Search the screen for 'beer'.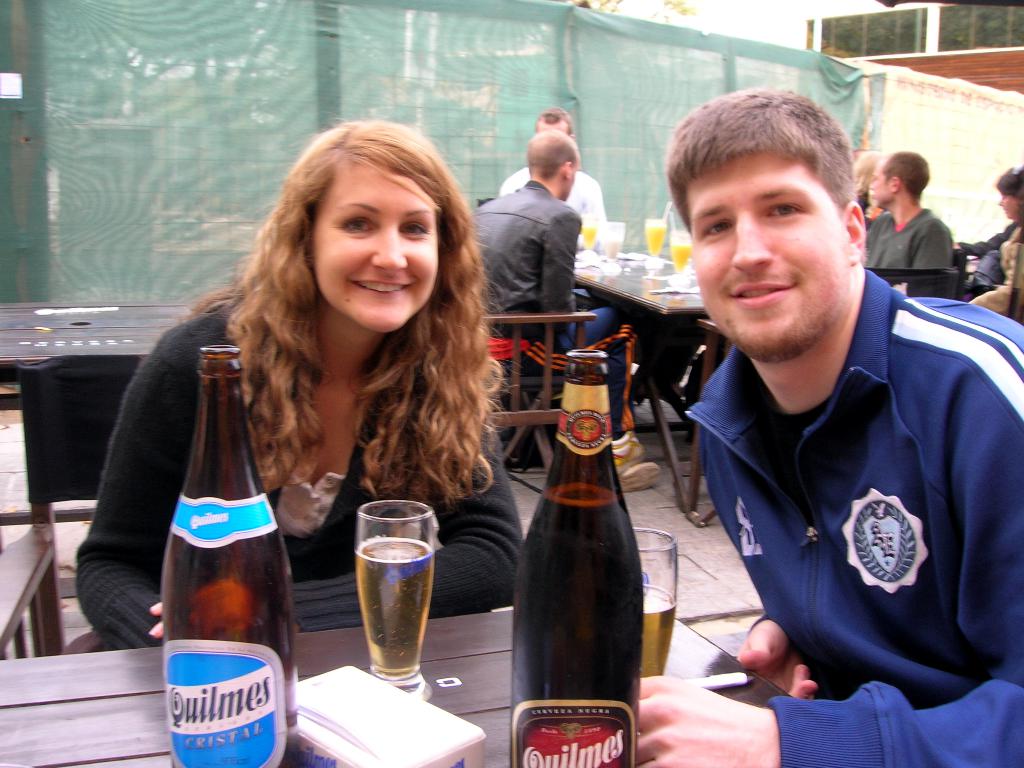
Found at (x1=513, y1=347, x2=638, y2=767).
